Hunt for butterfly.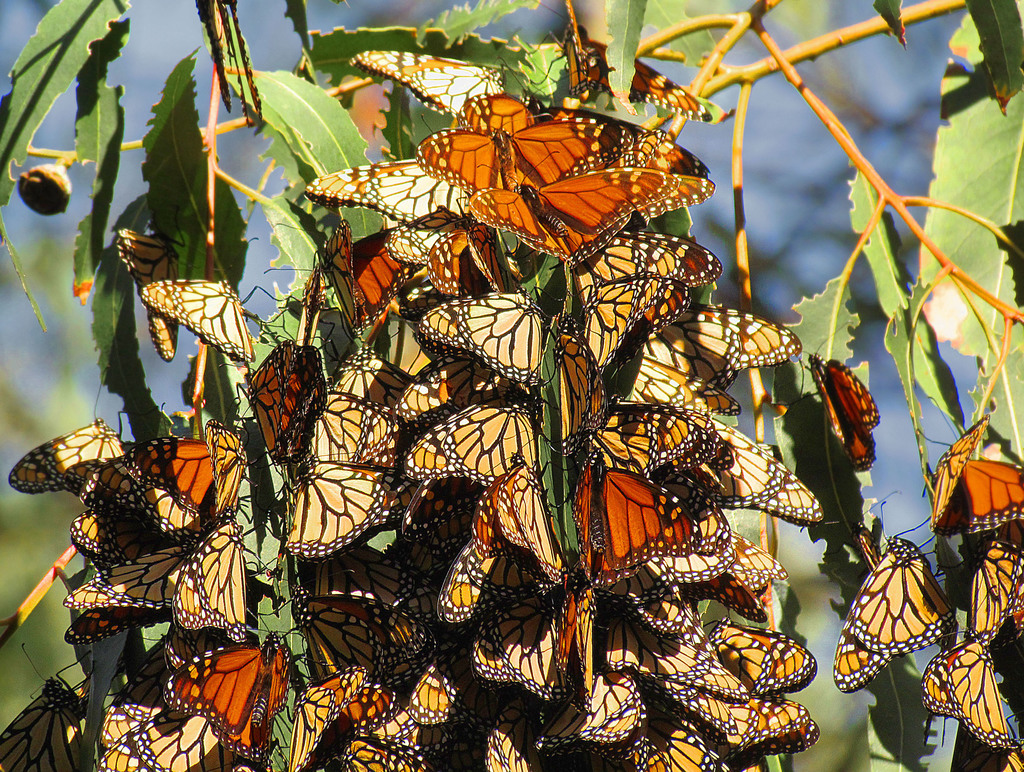
Hunted down at select_region(406, 97, 680, 245).
